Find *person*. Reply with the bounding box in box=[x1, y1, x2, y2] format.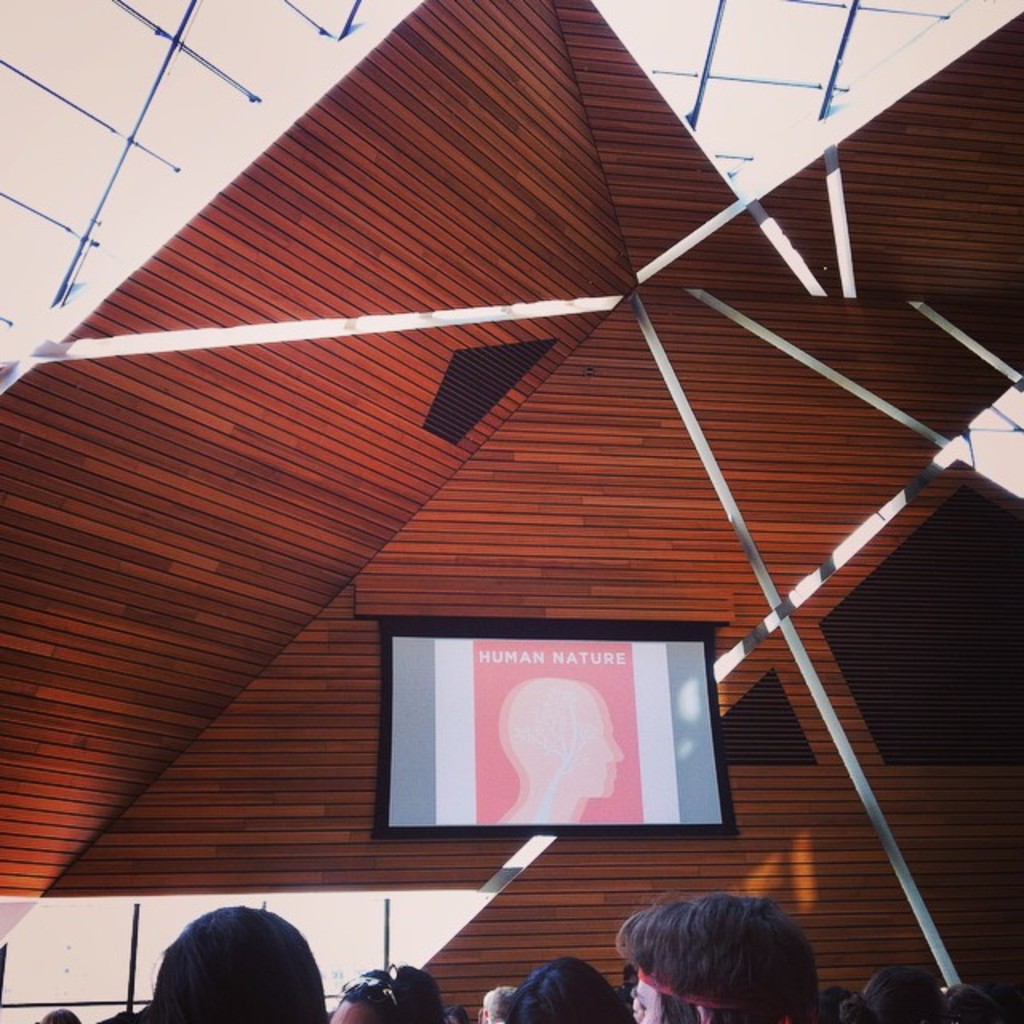
box=[501, 946, 629, 1022].
